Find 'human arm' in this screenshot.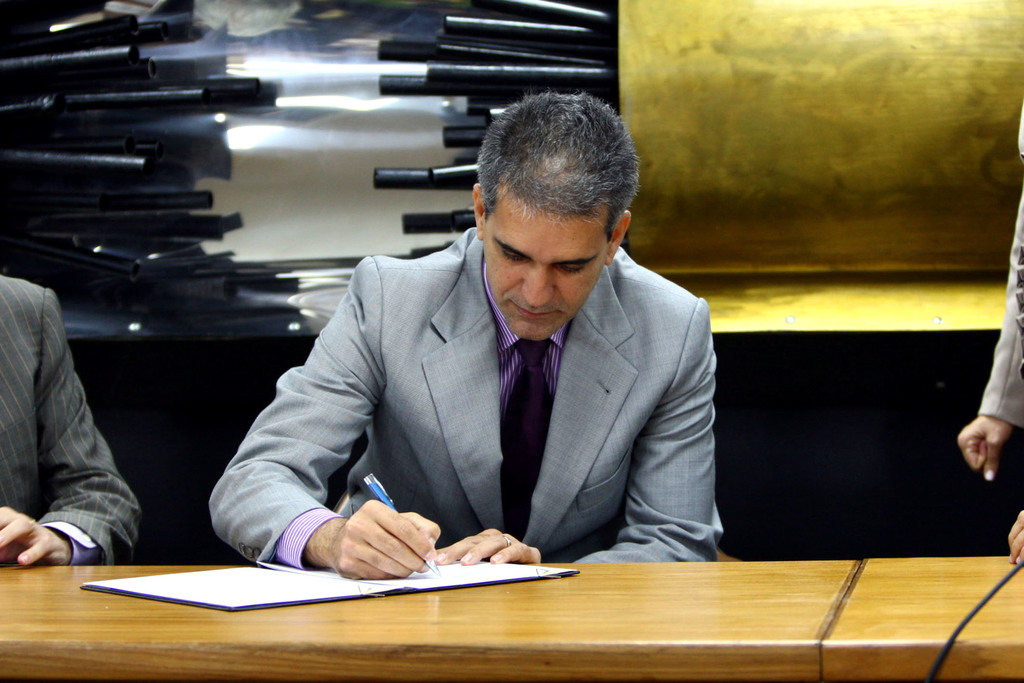
The bounding box for 'human arm' is (955,187,1022,488).
